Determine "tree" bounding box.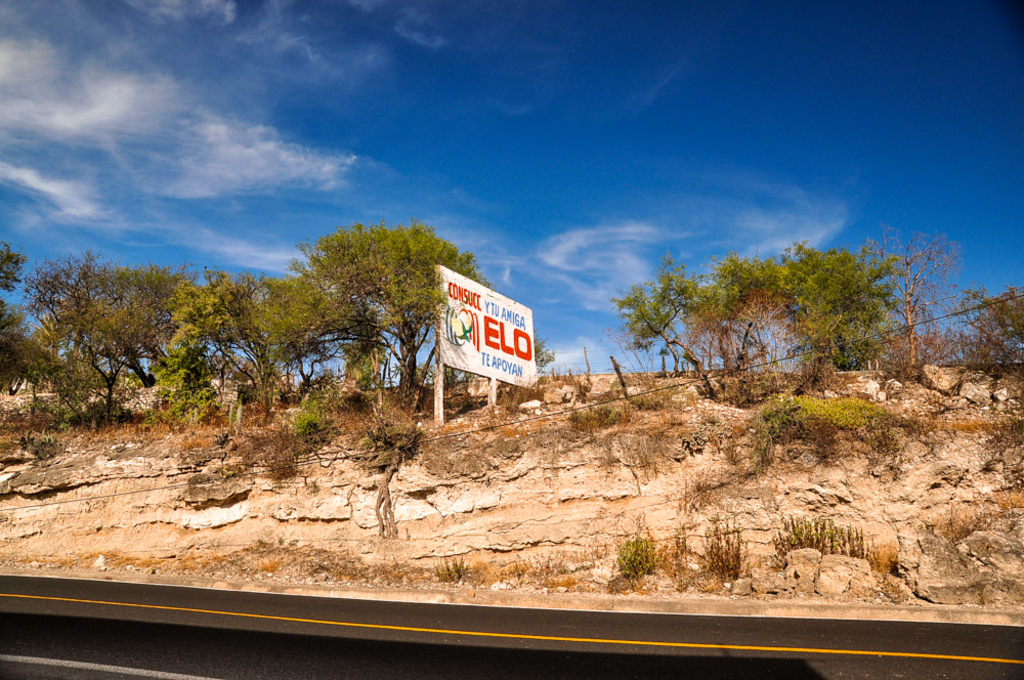
Determined: 764, 240, 907, 372.
